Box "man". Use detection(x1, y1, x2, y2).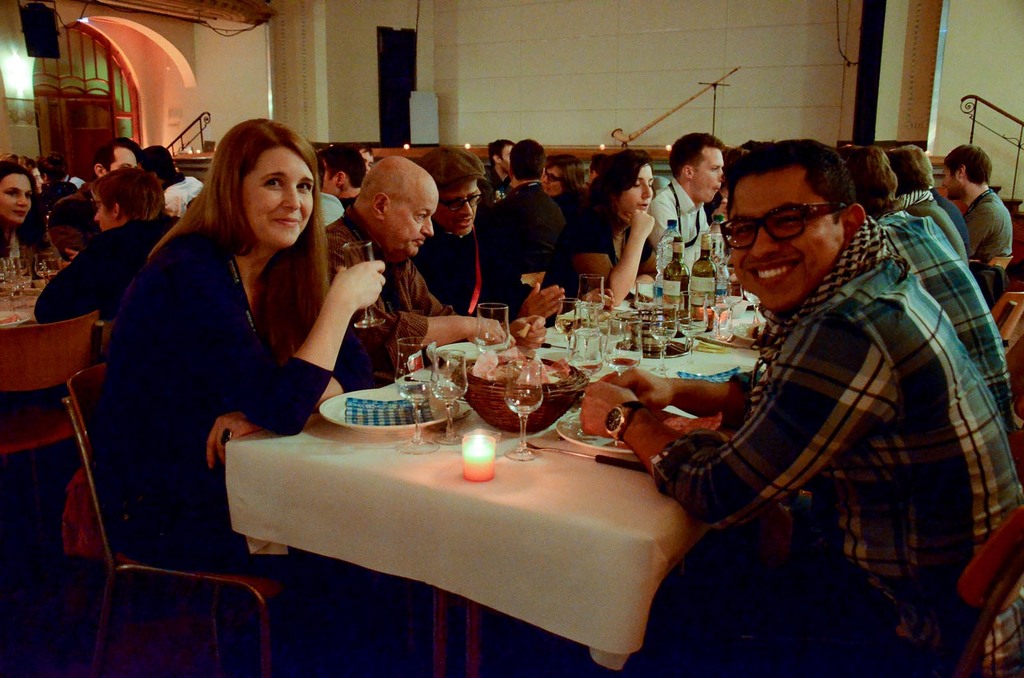
detection(483, 136, 588, 312).
